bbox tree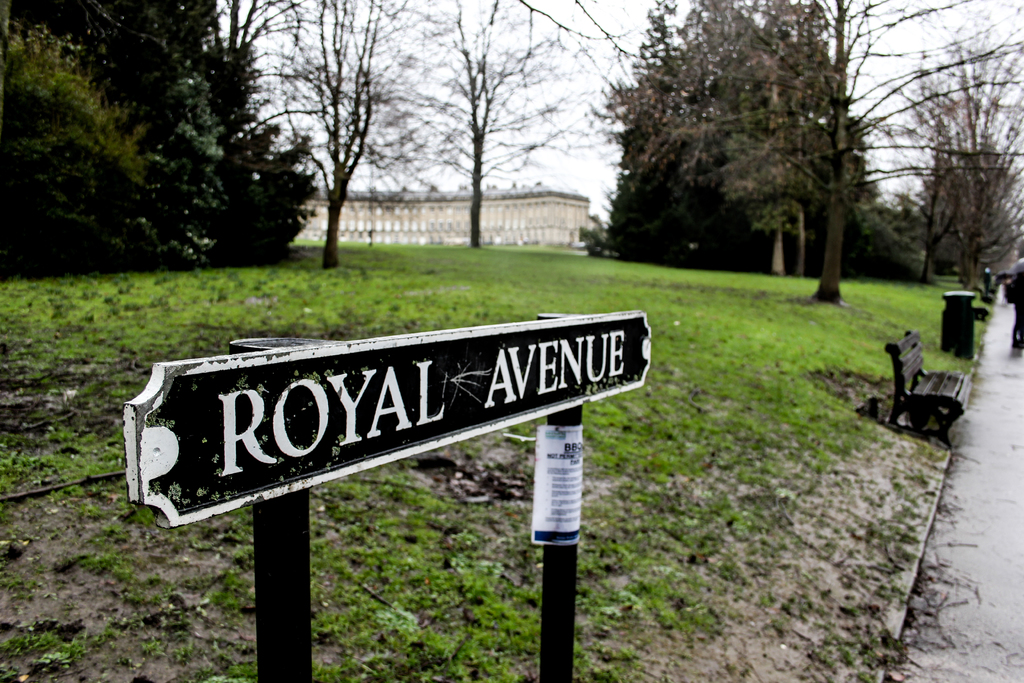
box(266, 0, 409, 267)
